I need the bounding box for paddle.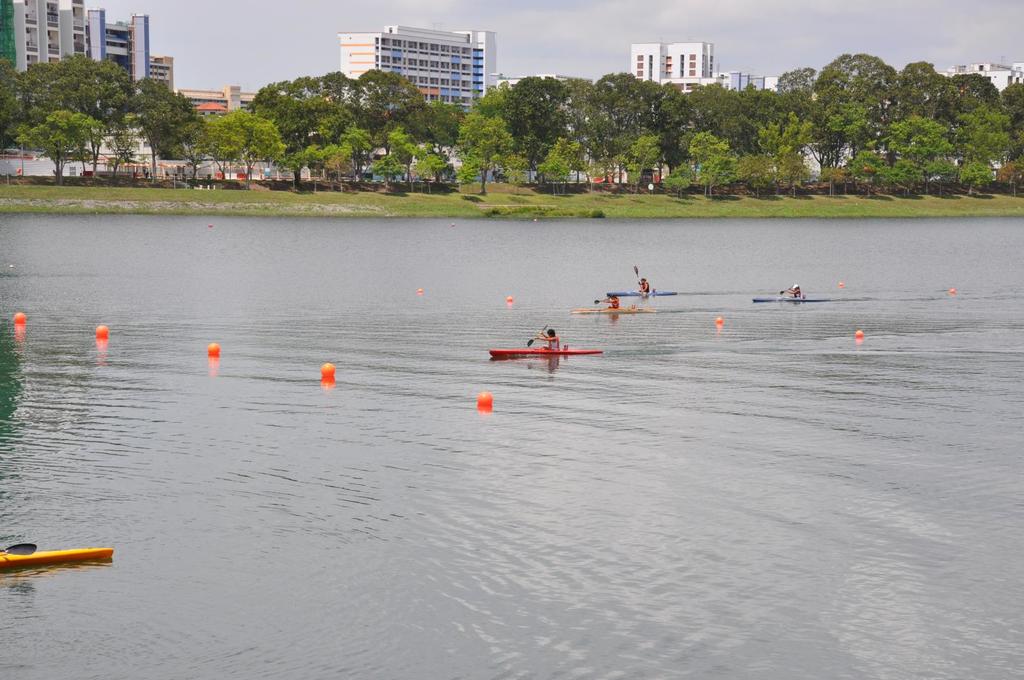
Here it is: (632,264,639,282).
